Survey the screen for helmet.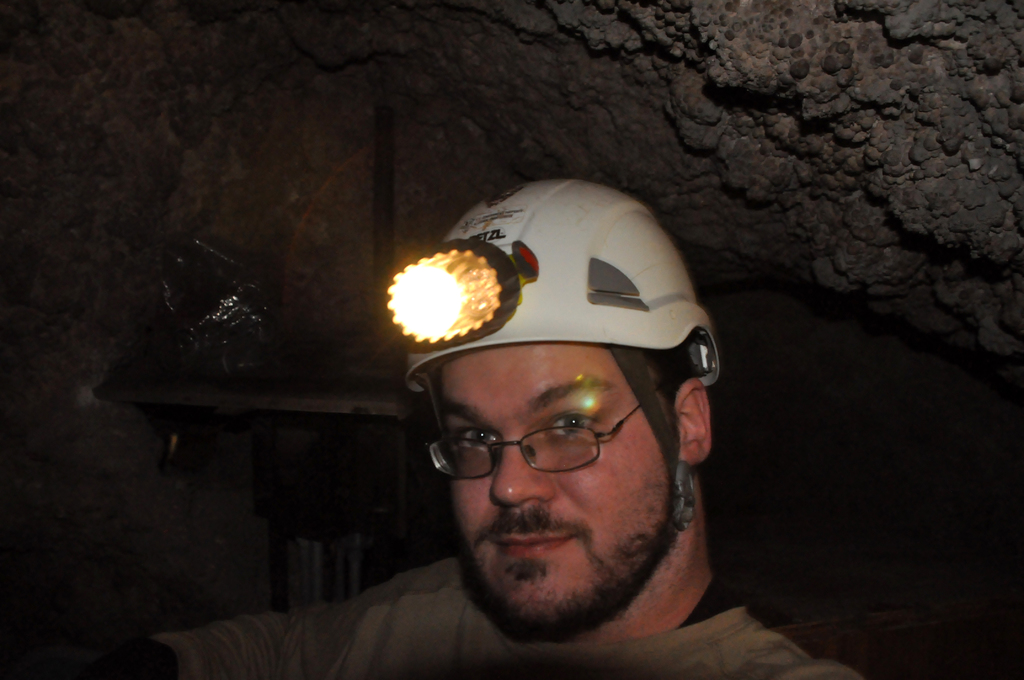
Survey found: pyautogui.locateOnScreen(399, 170, 713, 565).
